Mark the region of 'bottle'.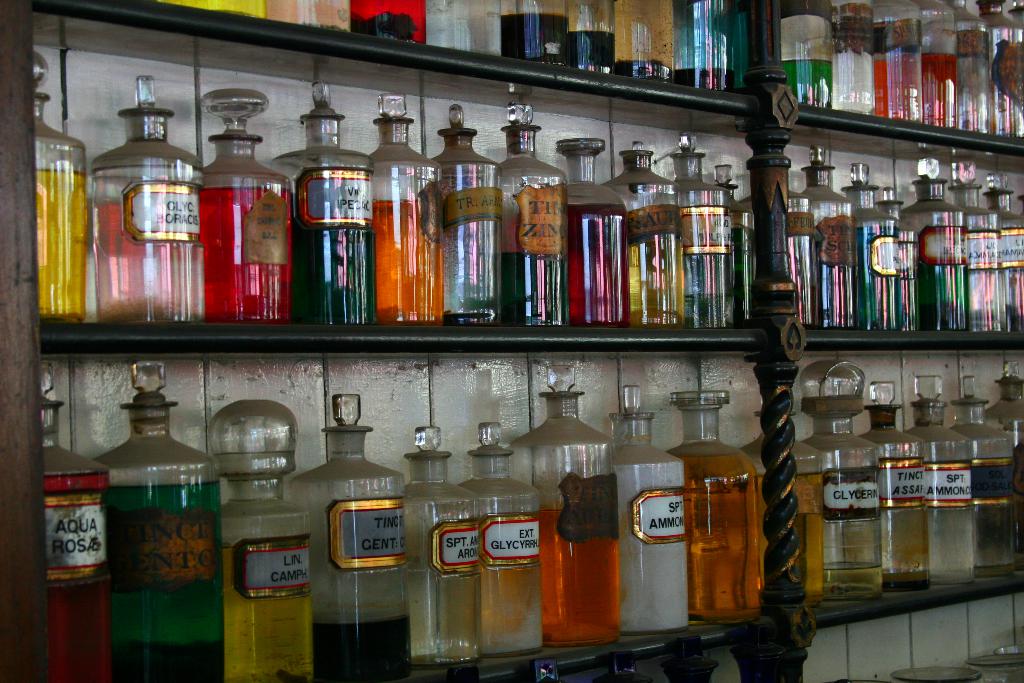
Region: [left=37, top=366, right=111, bottom=682].
